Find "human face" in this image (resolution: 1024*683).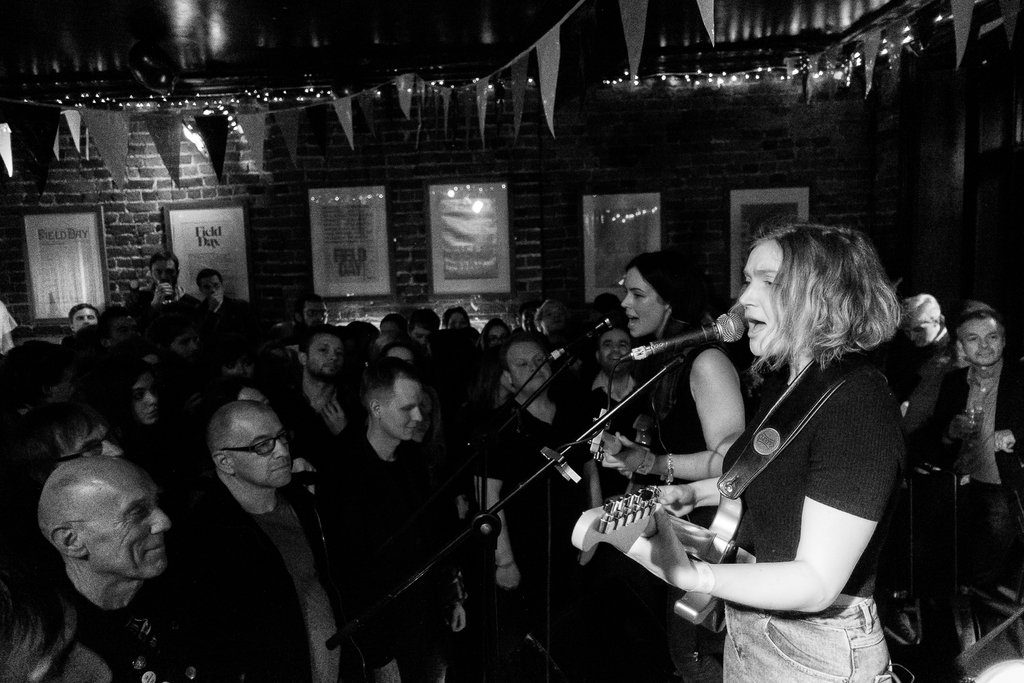
rect(488, 324, 506, 353).
